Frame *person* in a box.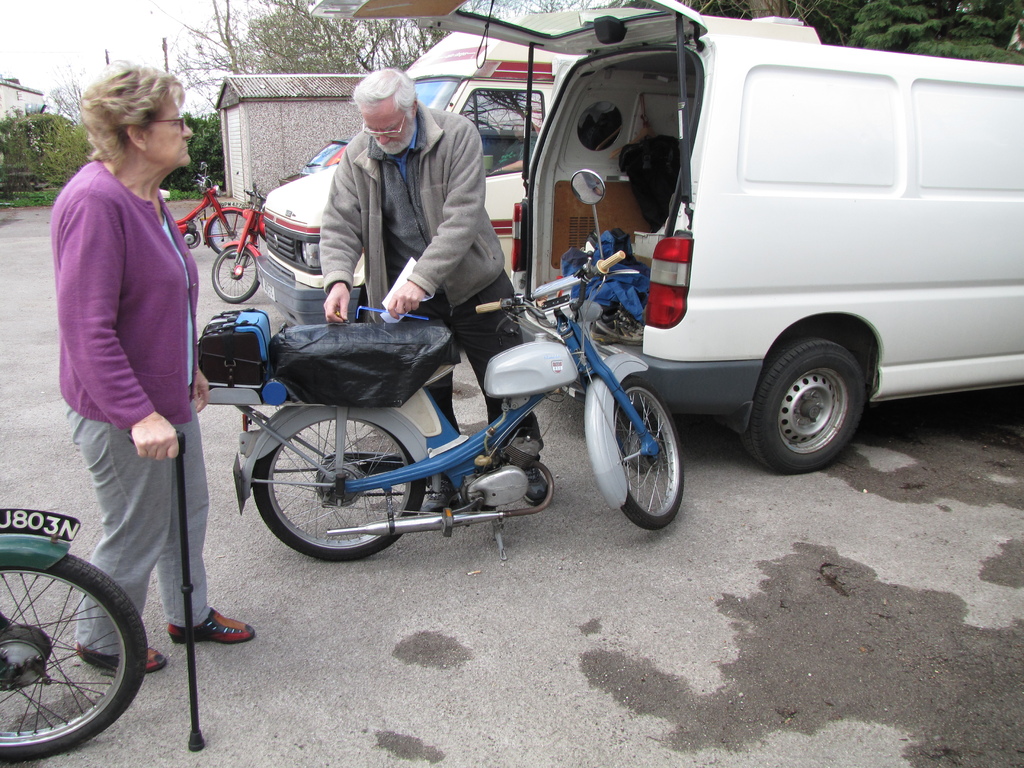
322,70,547,511.
